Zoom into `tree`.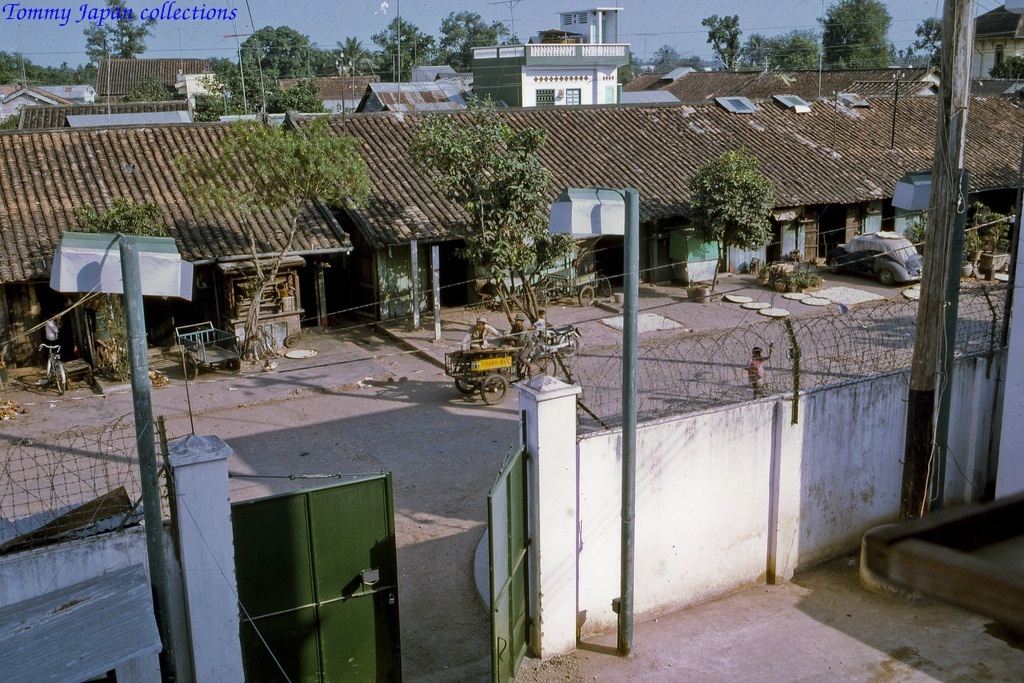
Zoom target: bbox=[812, 2, 896, 74].
